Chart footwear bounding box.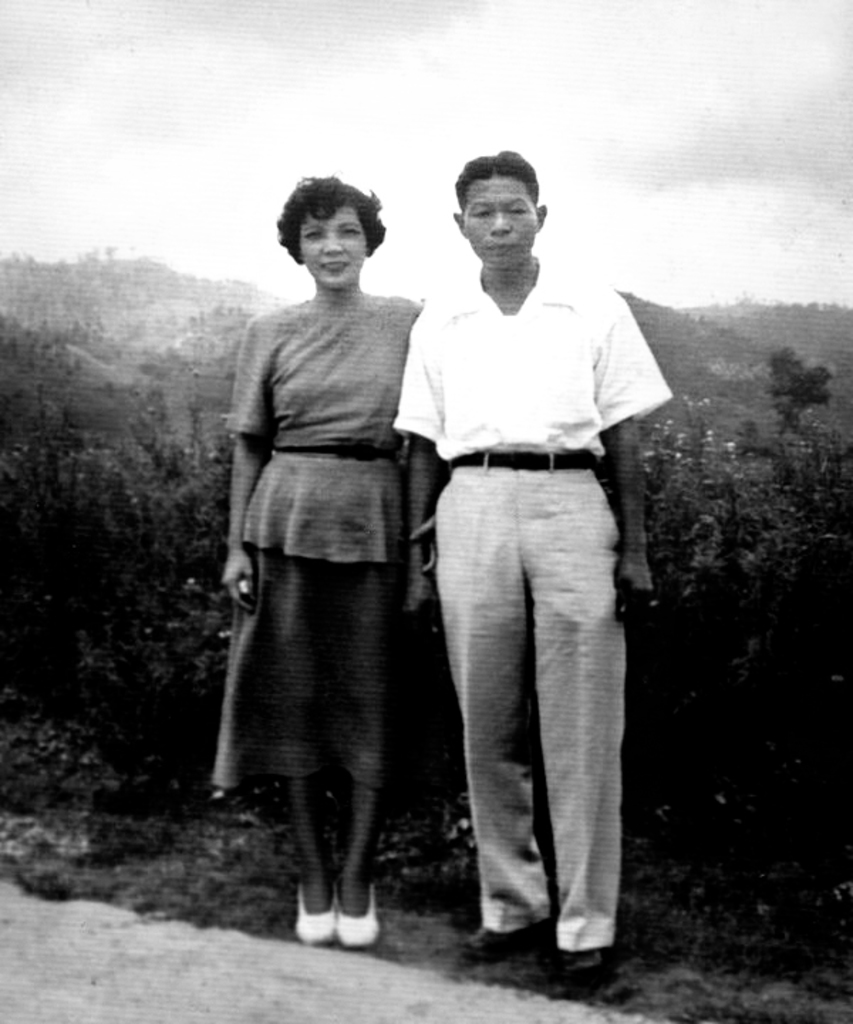
Charted: 334 872 380 943.
